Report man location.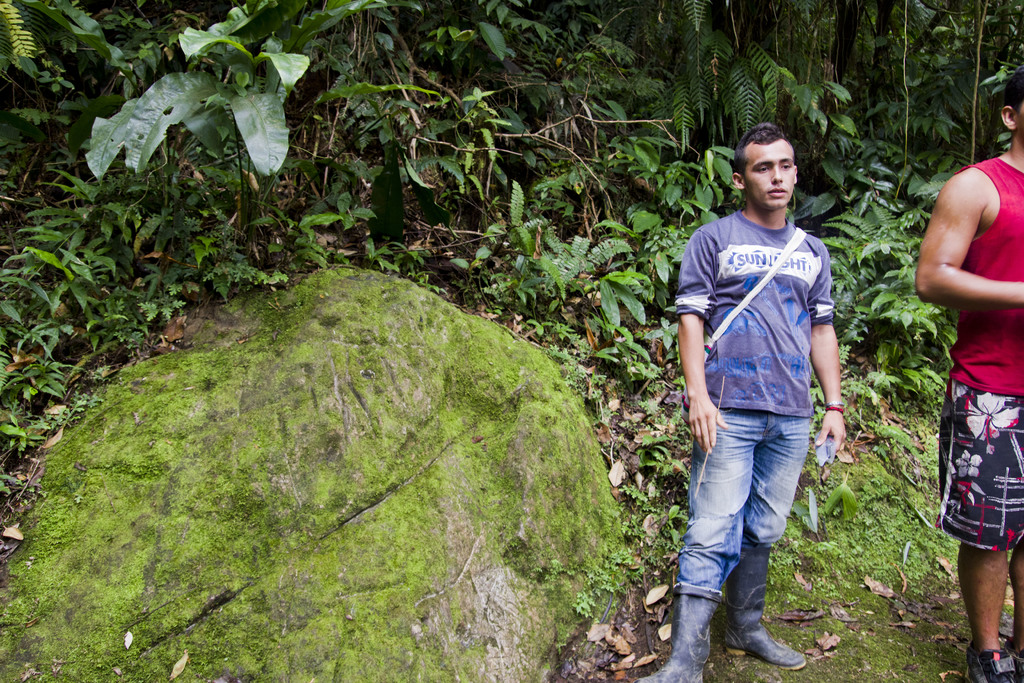
Report: box=[669, 122, 847, 682].
